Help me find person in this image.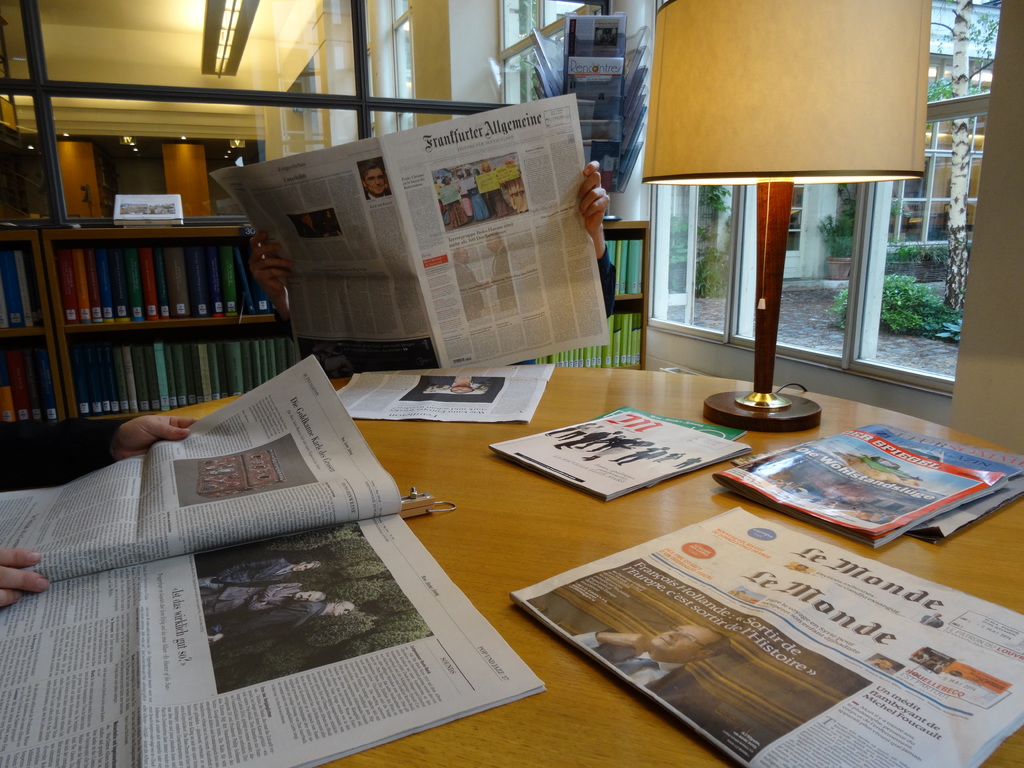
Found it: [x1=195, y1=554, x2=324, y2=603].
